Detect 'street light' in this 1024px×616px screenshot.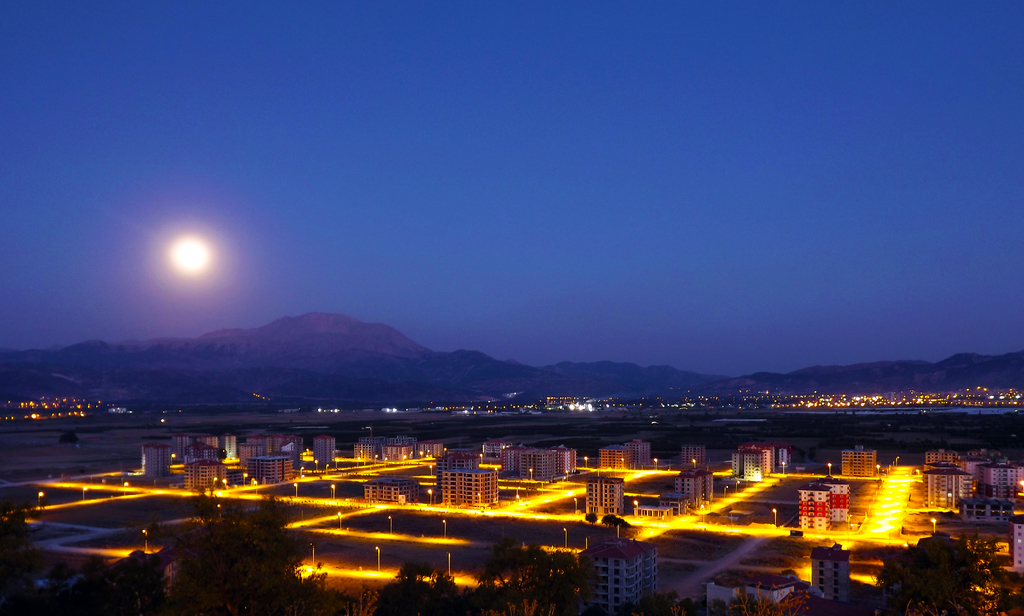
Detection: <box>732,479,740,491</box>.
